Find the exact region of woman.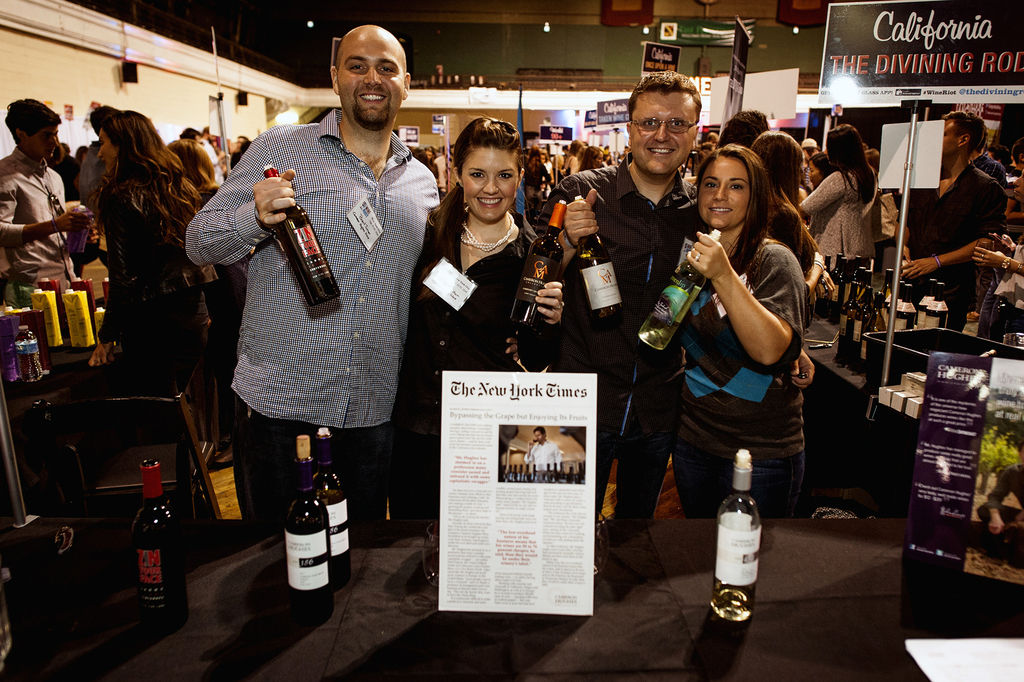
Exact region: <bbox>390, 111, 563, 517</bbox>.
